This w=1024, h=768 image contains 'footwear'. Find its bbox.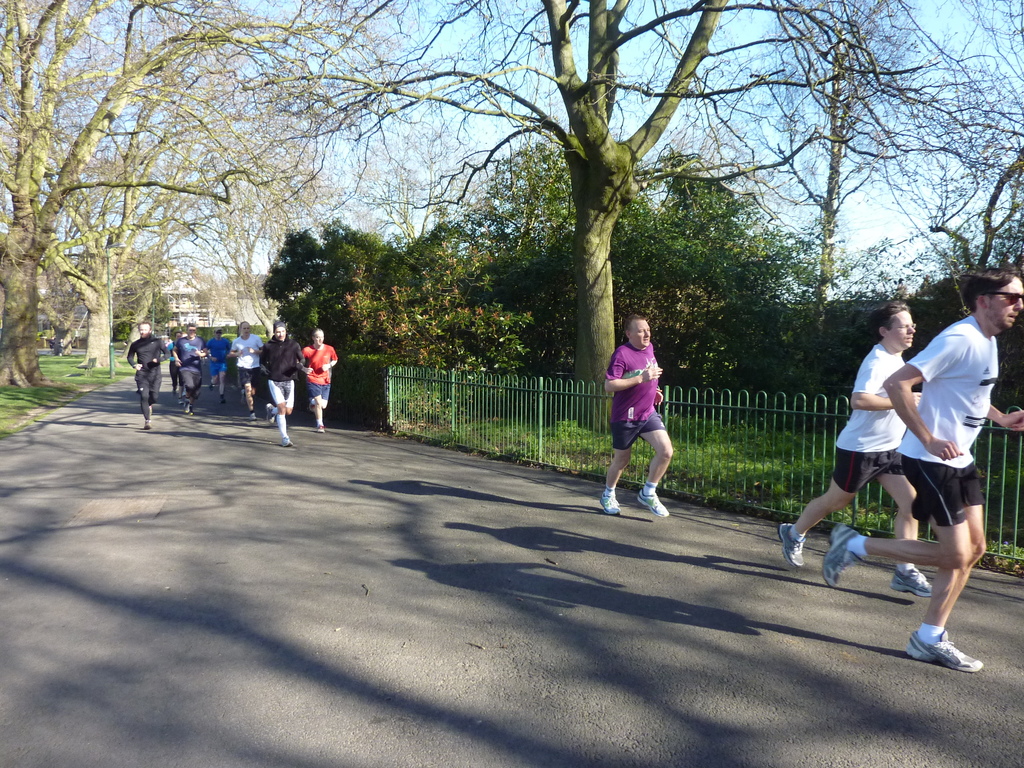
l=310, t=403, r=317, b=408.
